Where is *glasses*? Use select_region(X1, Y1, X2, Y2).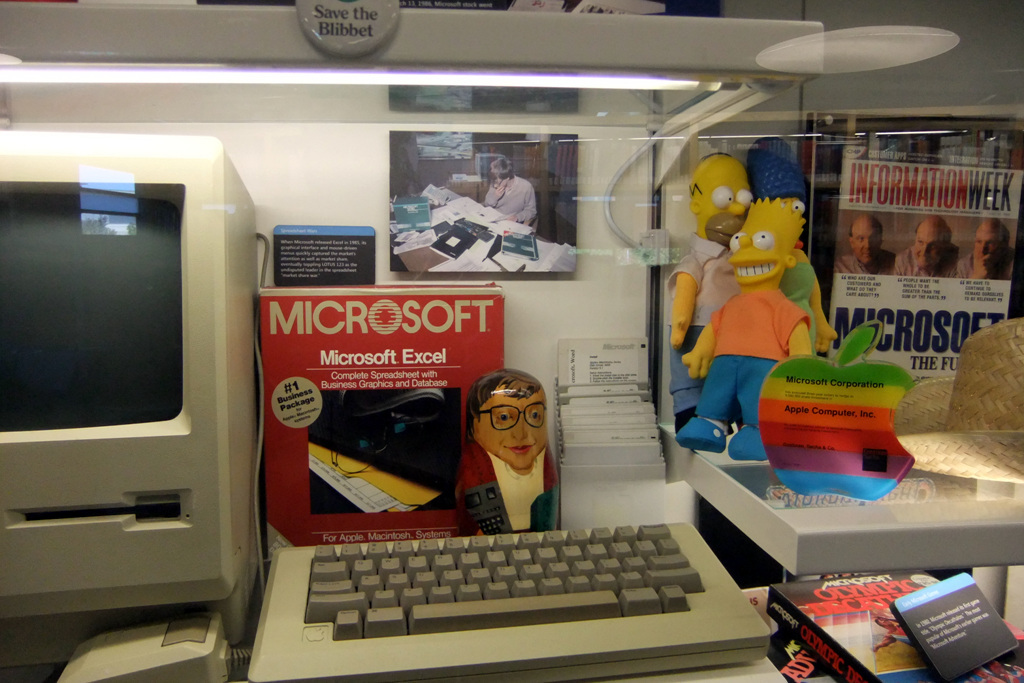
select_region(481, 400, 549, 429).
